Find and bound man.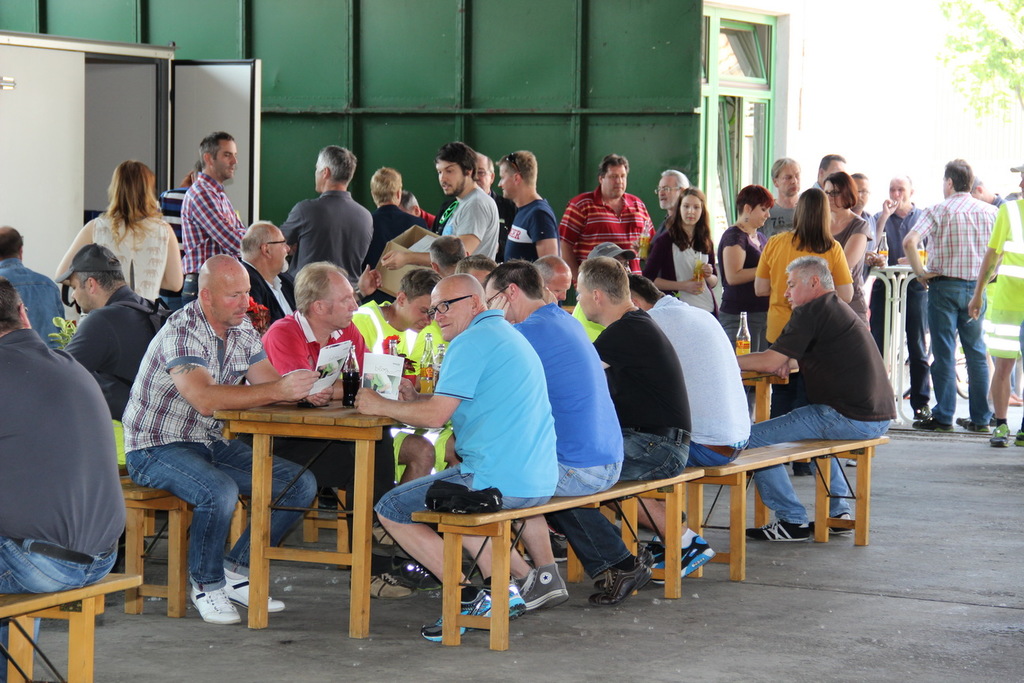
Bound: 656/166/691/212.
